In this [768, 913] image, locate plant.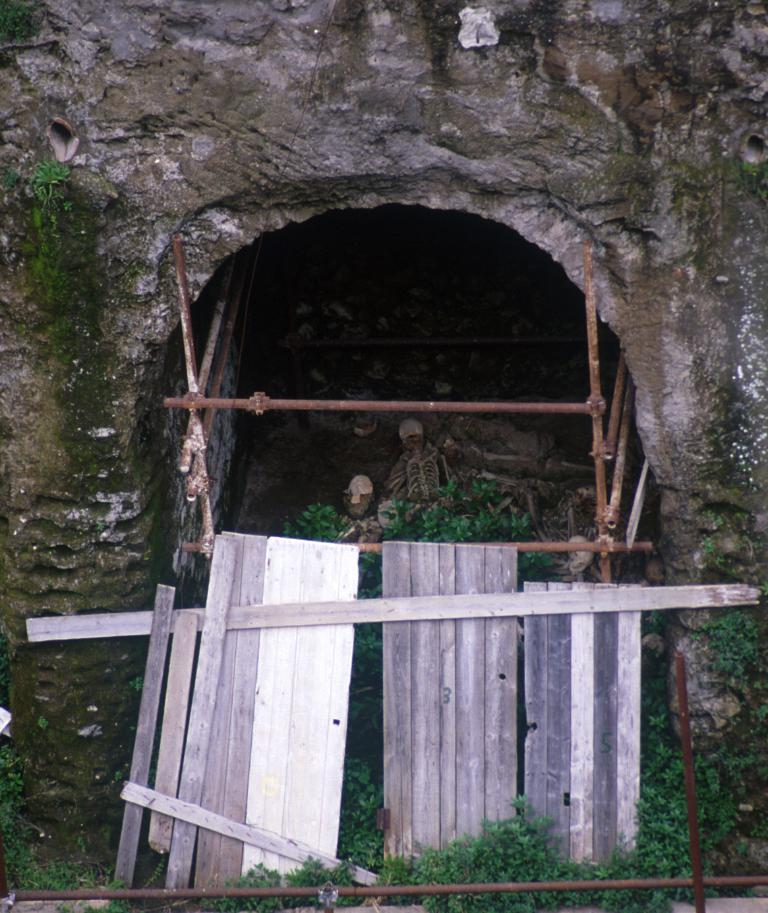
Bounding box: 199,843,356,912.
